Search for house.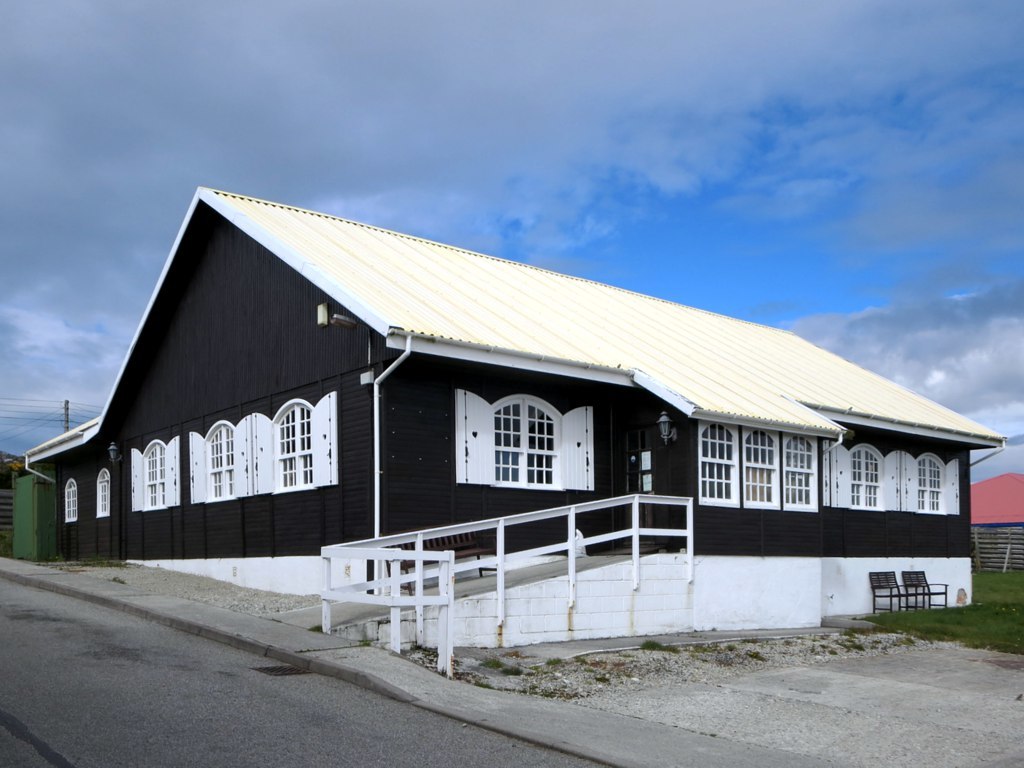
Found at 961 463 1023 583.
